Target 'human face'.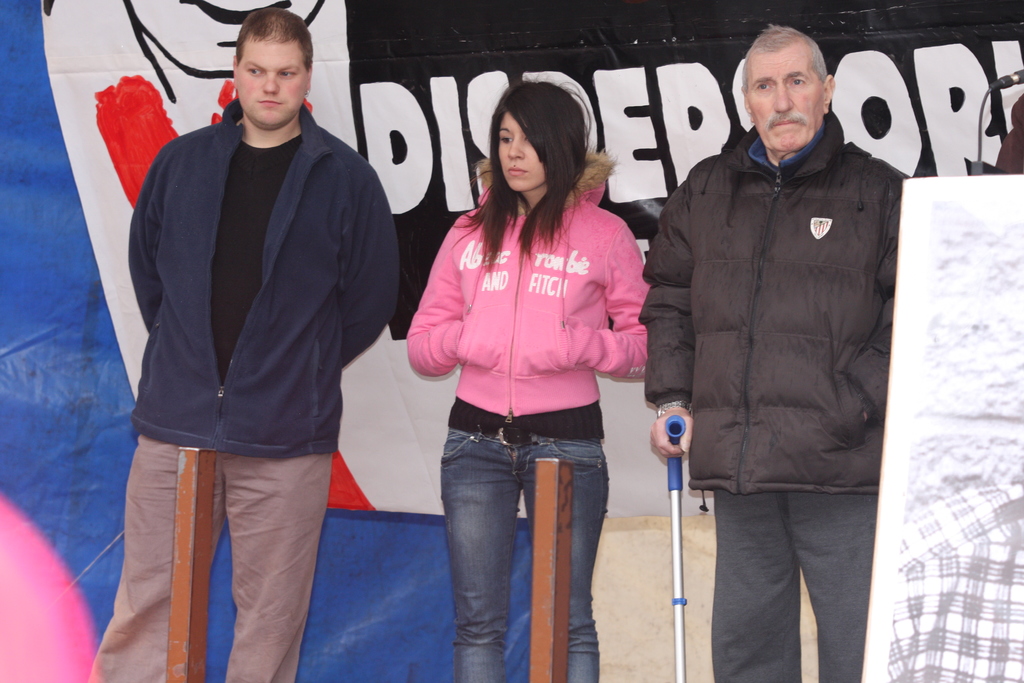
Target region: 494 113 547 194.
